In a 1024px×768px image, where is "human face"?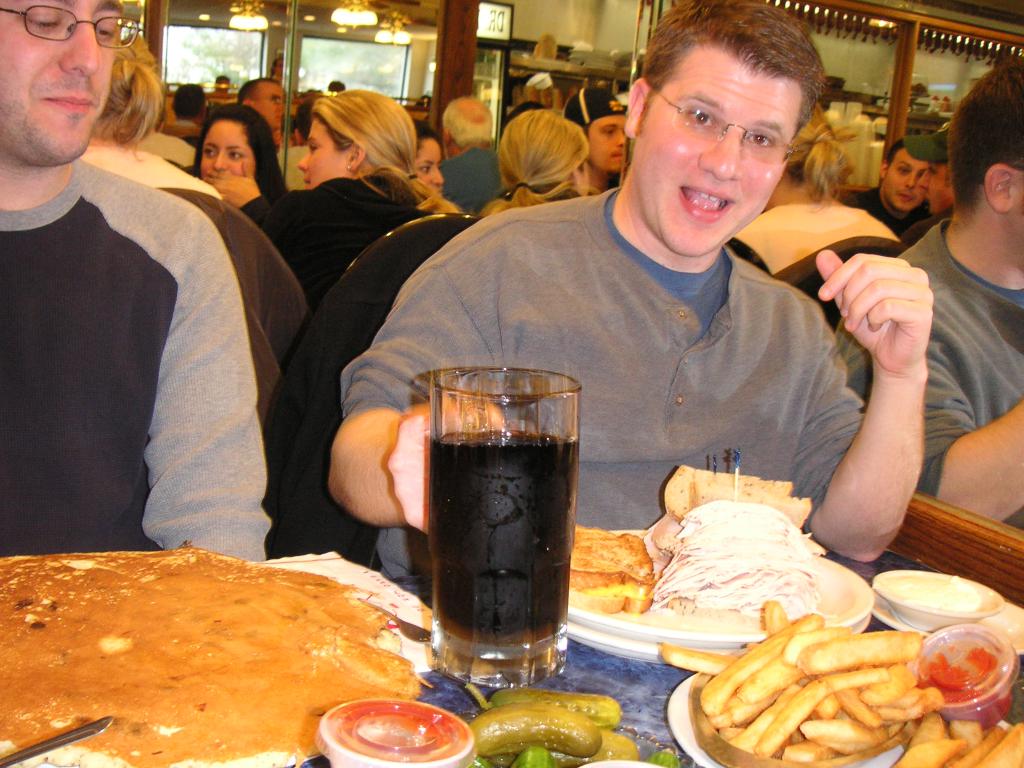
bbox=[415, 138, 444, 188].
